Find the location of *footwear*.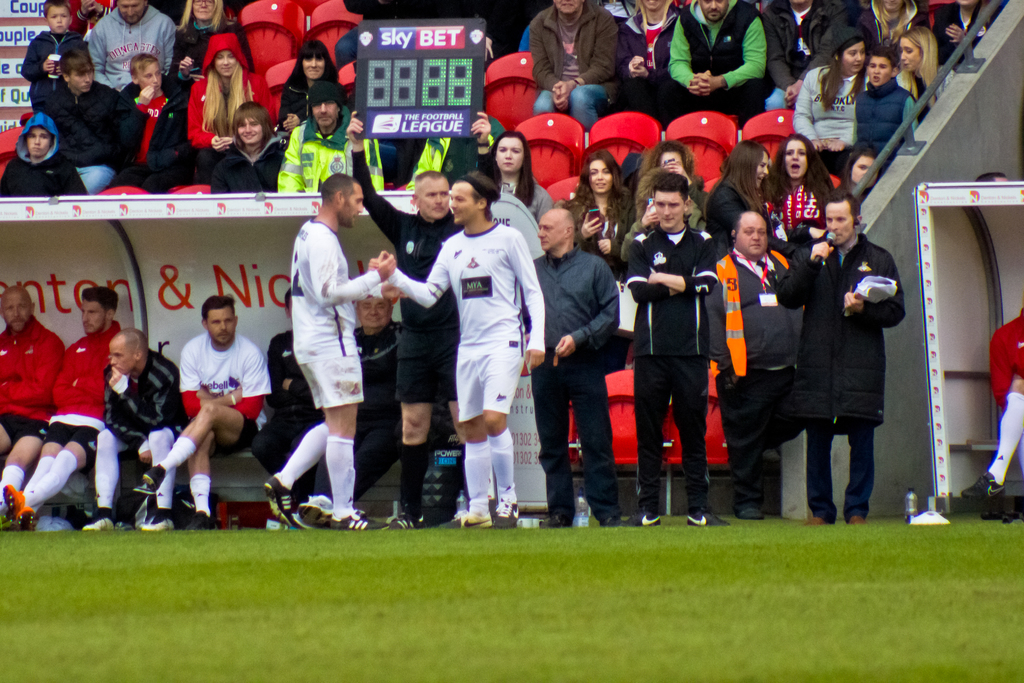
Location: crop(266, 476, 307, 529).
